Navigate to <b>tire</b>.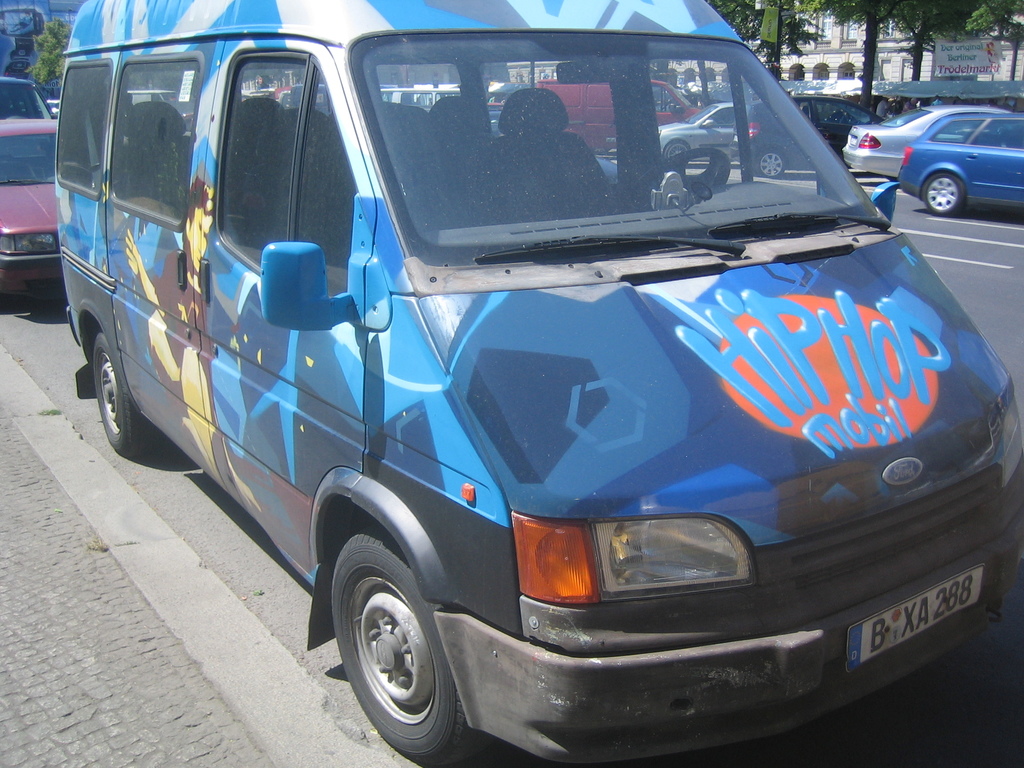
Navigation target: [664, 141, 688, 155].
